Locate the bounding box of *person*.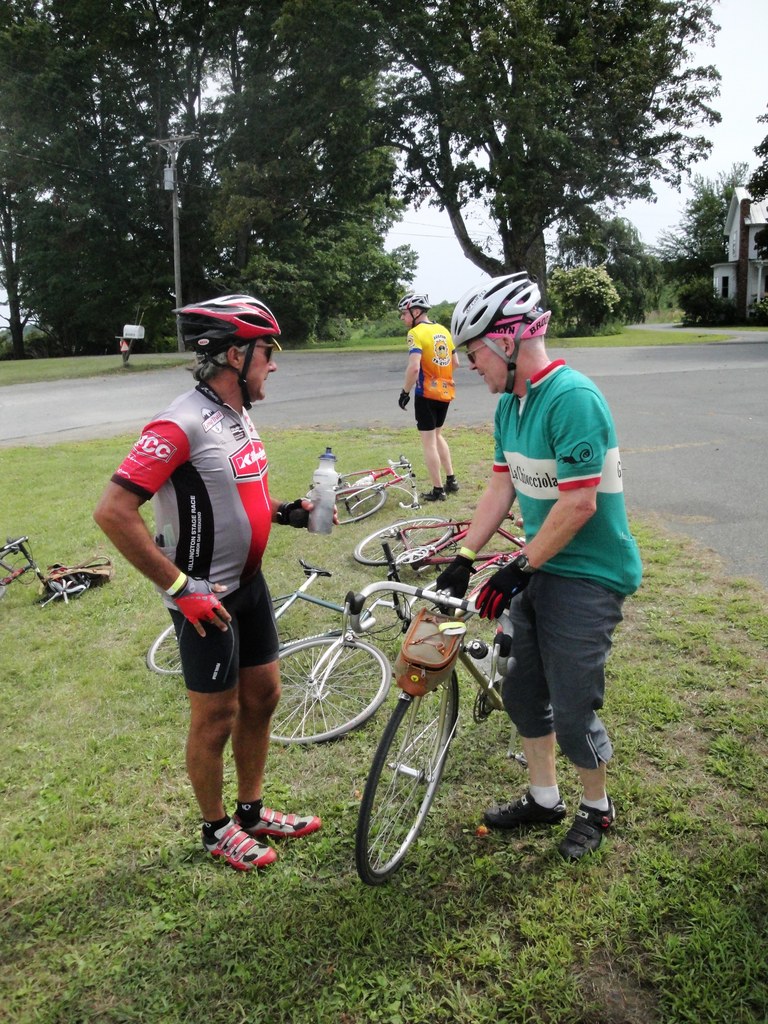
Bounding box: locate(91, 293, 324, 870).
